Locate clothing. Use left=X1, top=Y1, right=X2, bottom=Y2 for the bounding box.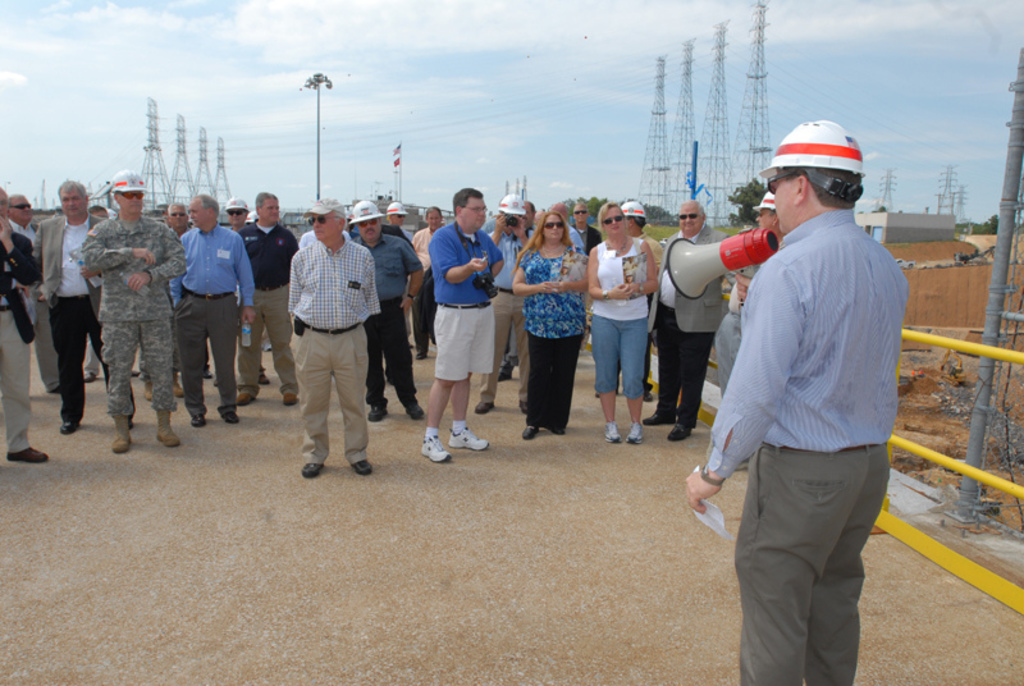
left=8, top=219, right=65, bottom=393.
